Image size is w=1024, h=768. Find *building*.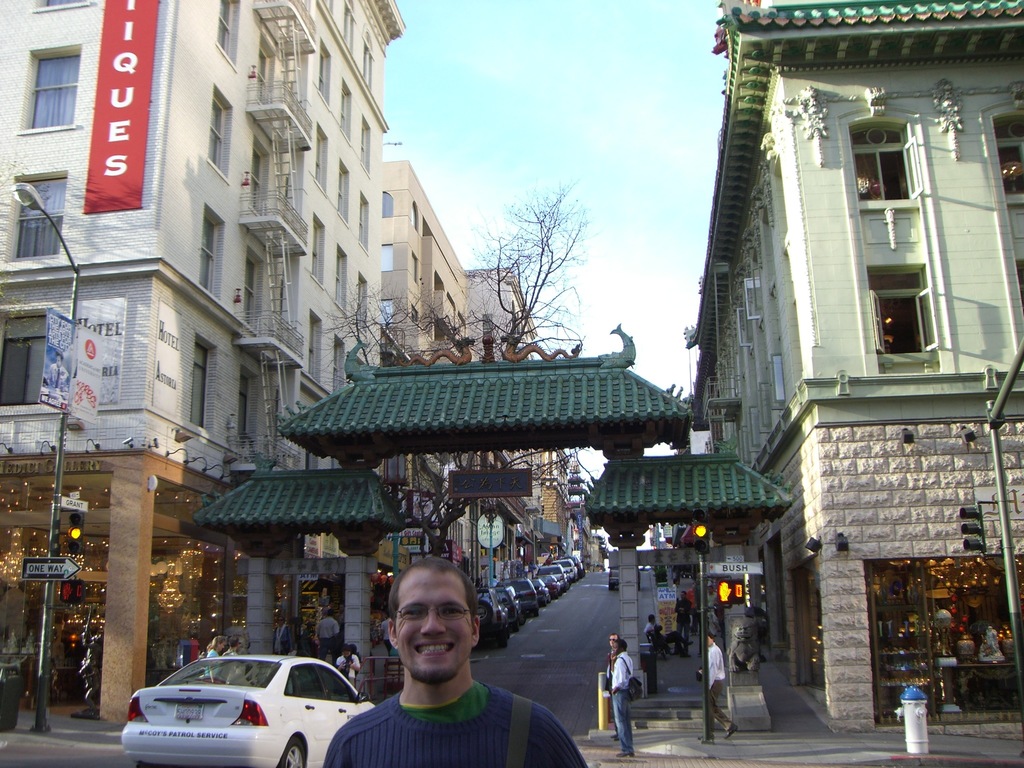
<box>468,268,544,504</box>.
